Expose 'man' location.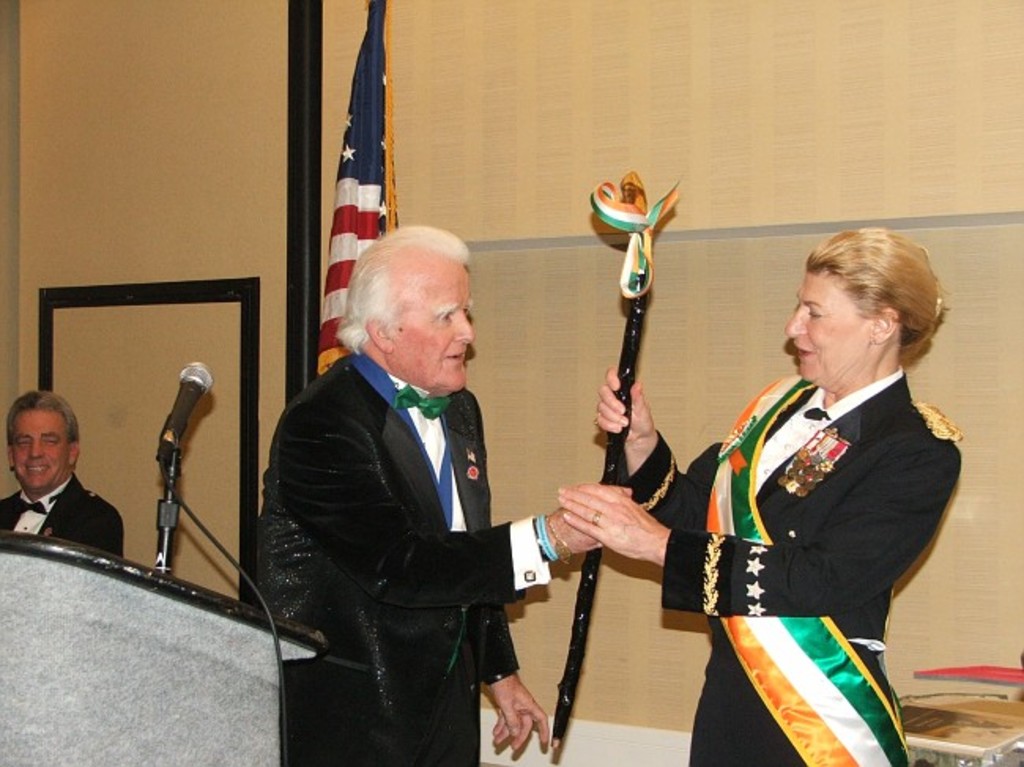
Exposed at l=246, t=211, r=570, b=756.
